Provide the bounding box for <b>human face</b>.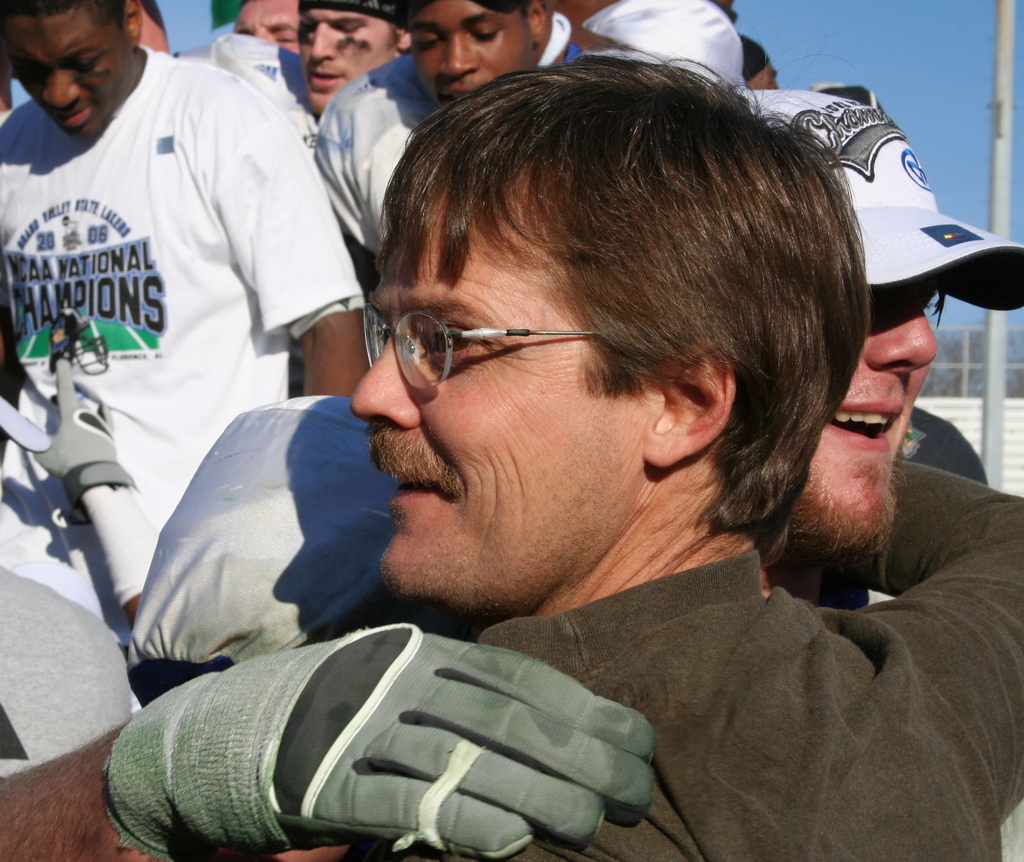
<region>407, 0, 533, 111</region>.
